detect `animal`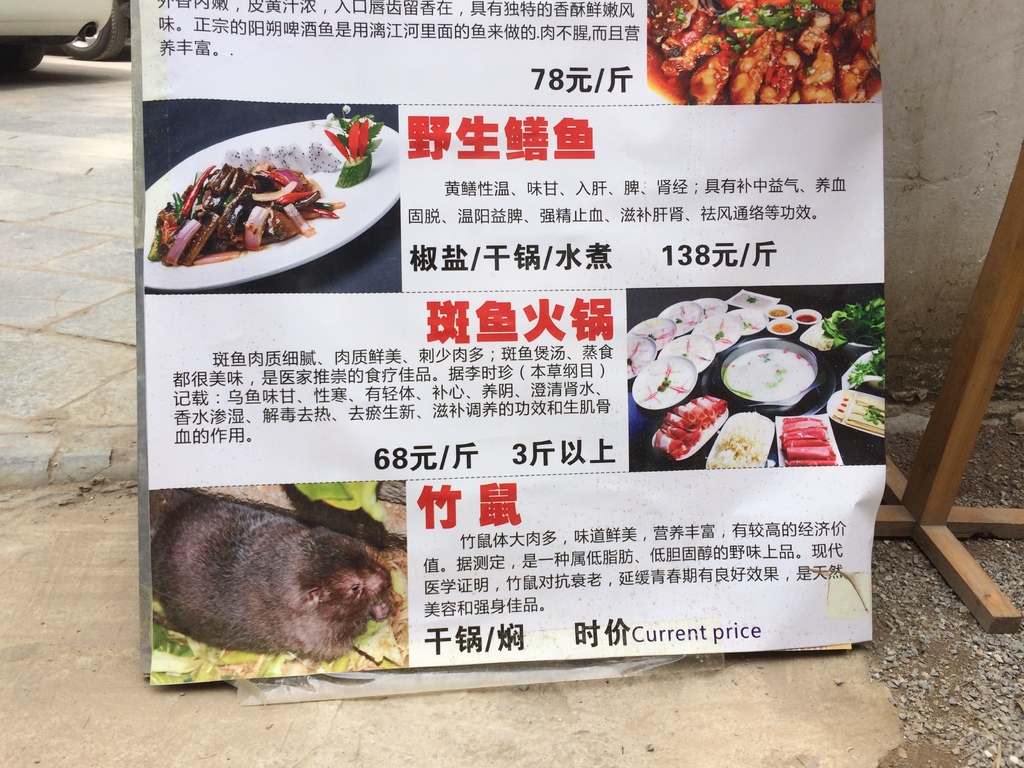
box=[140, 492, 417, 669]
